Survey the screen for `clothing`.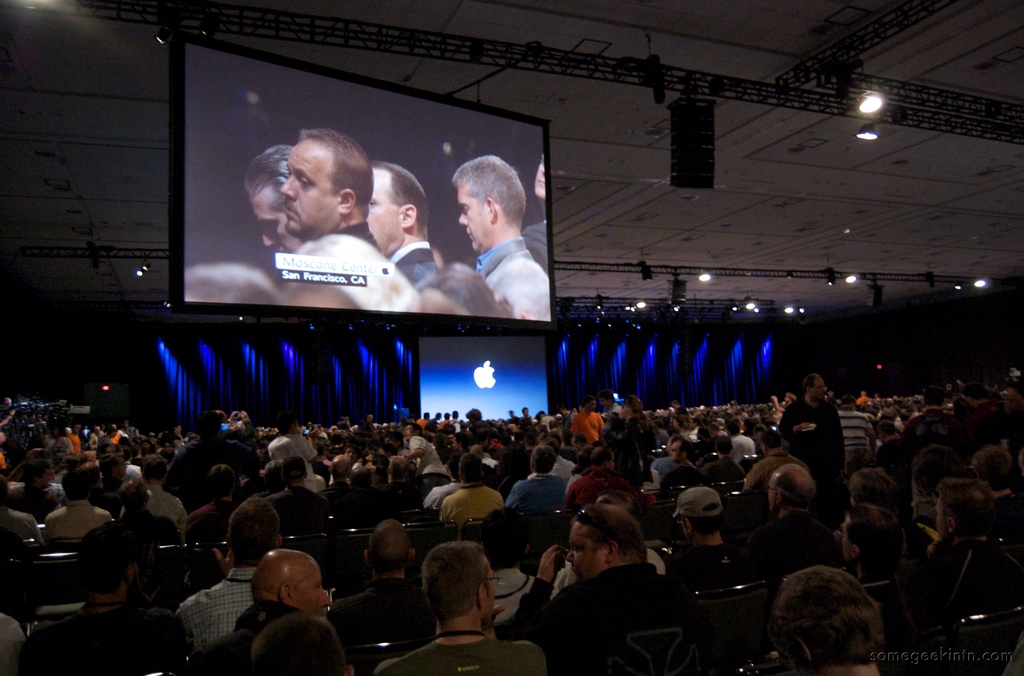
Survey found: bbox(474, 234, 550, 318).
